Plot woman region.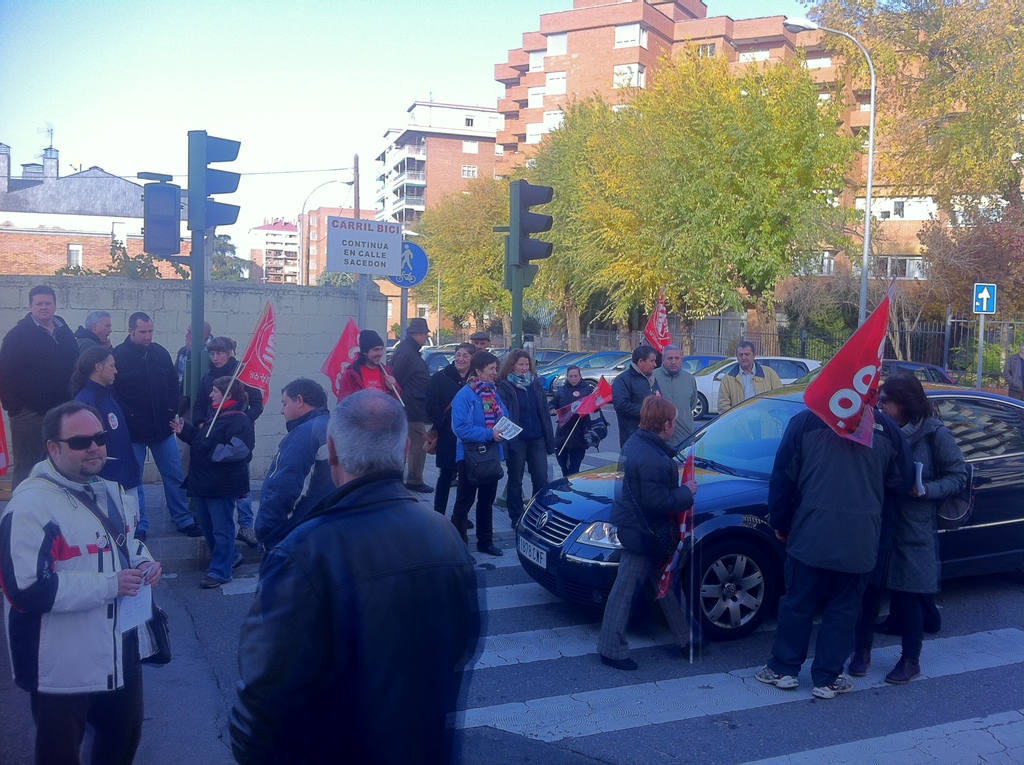
Plotted at (167, 370, 258, 587).
